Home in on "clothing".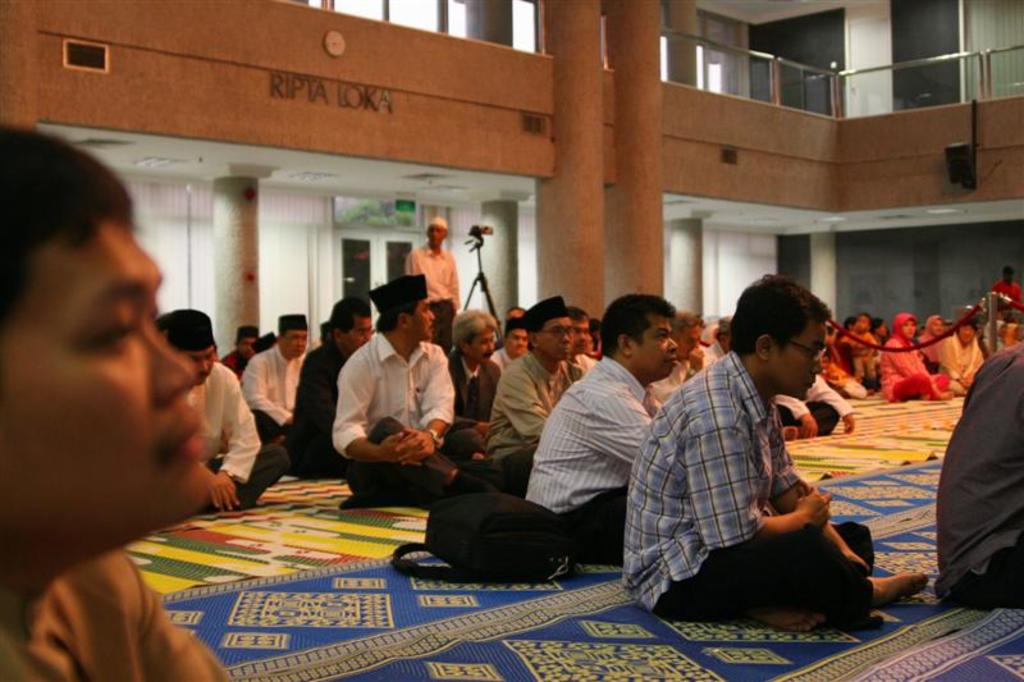
Homed in at 941, 339, 1023, 626.
